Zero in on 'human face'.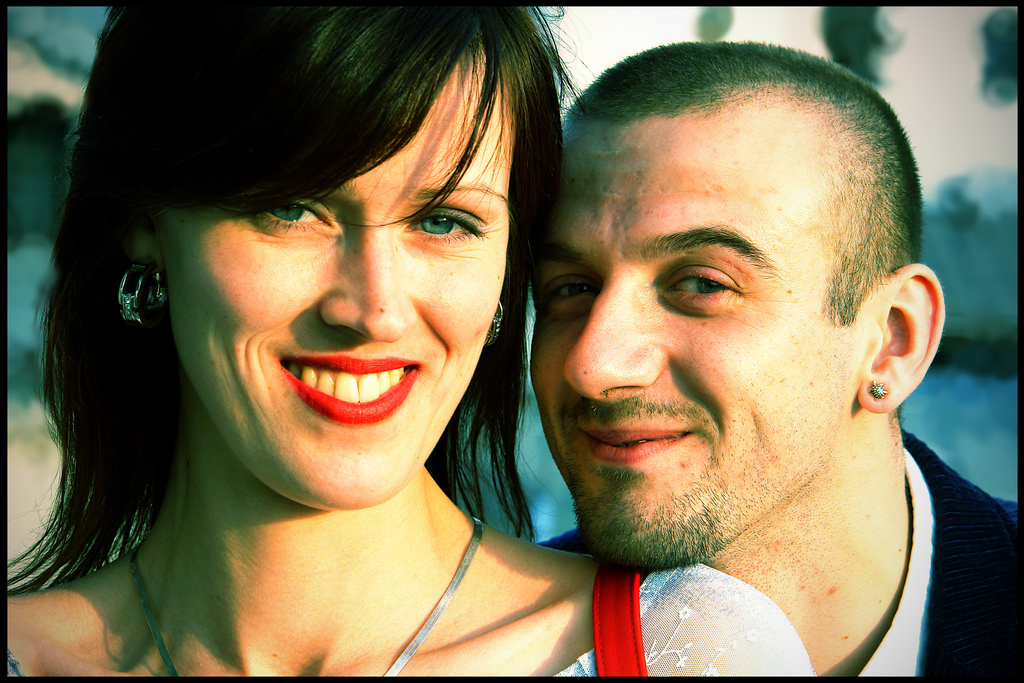
Zeroed in: (152,47,516,513).
